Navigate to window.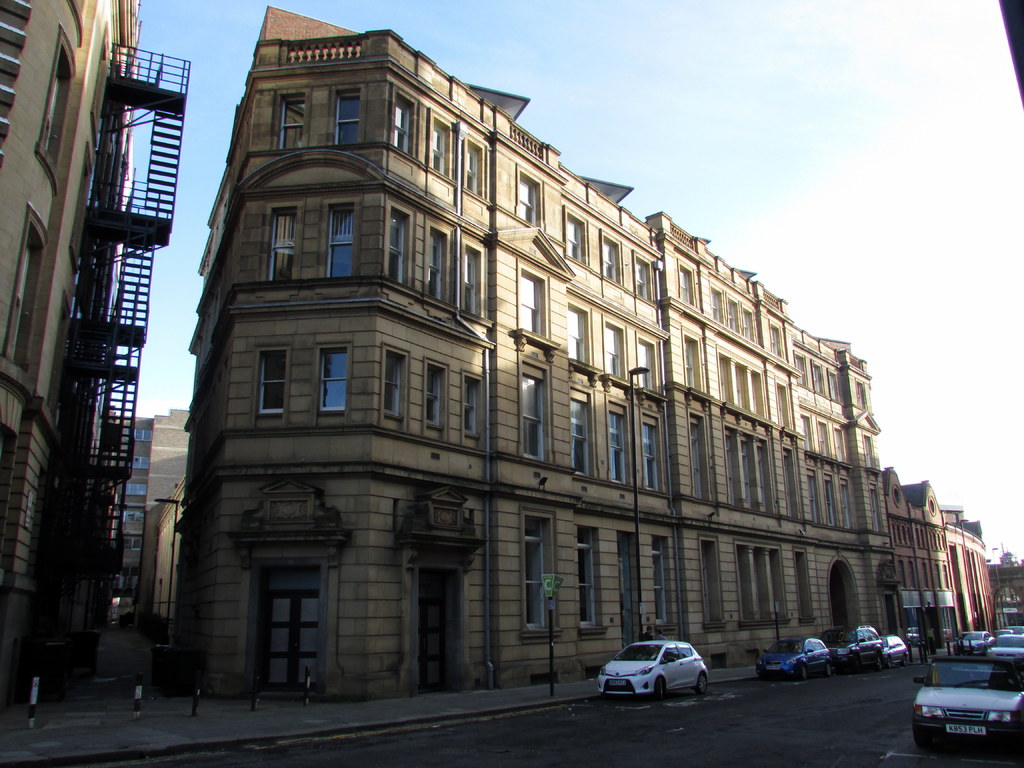
Navigation target: Rect(465, 154, 482, 203).
